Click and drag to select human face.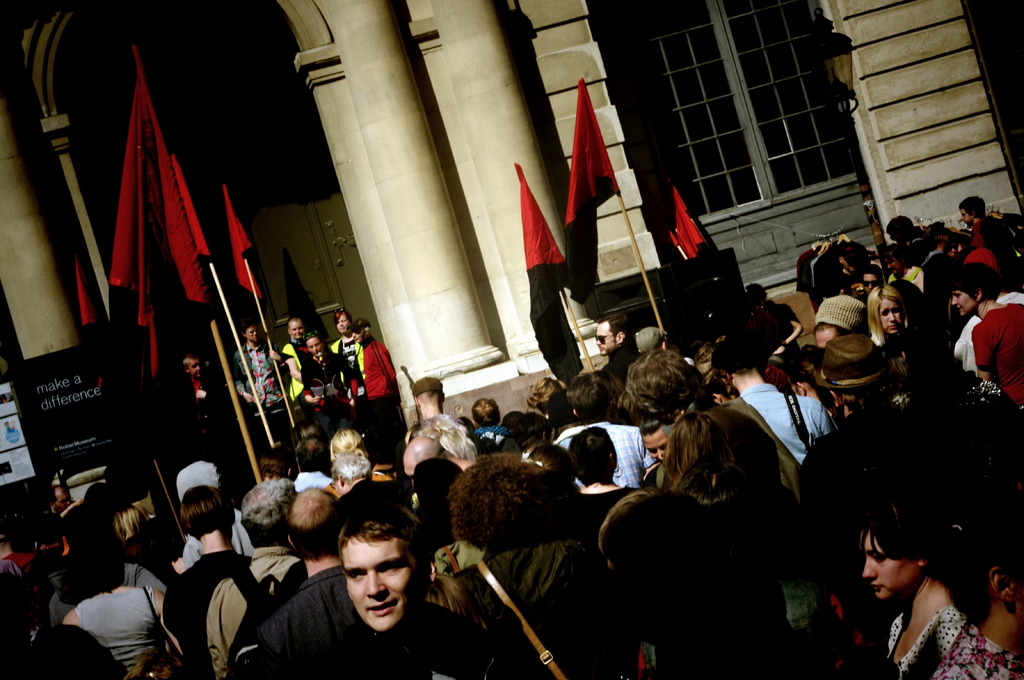
Selection: select_region(286, 321, 307, 344).
